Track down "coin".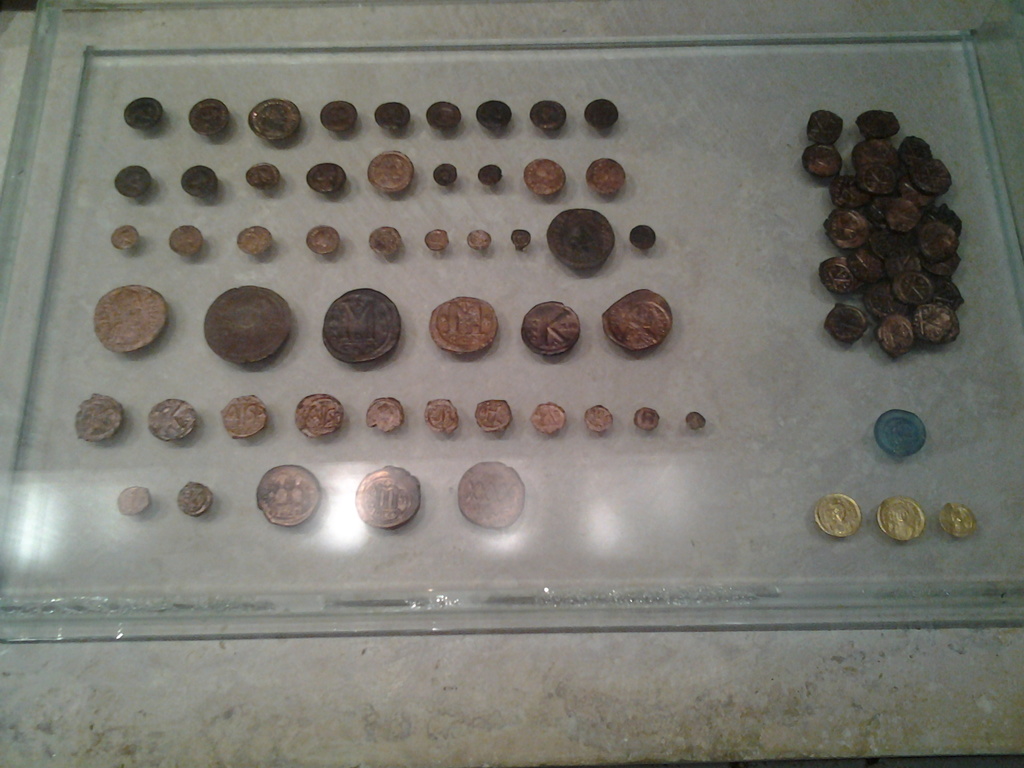
Tracked to [x1=245, y1=98, x2=301, y2=141].
